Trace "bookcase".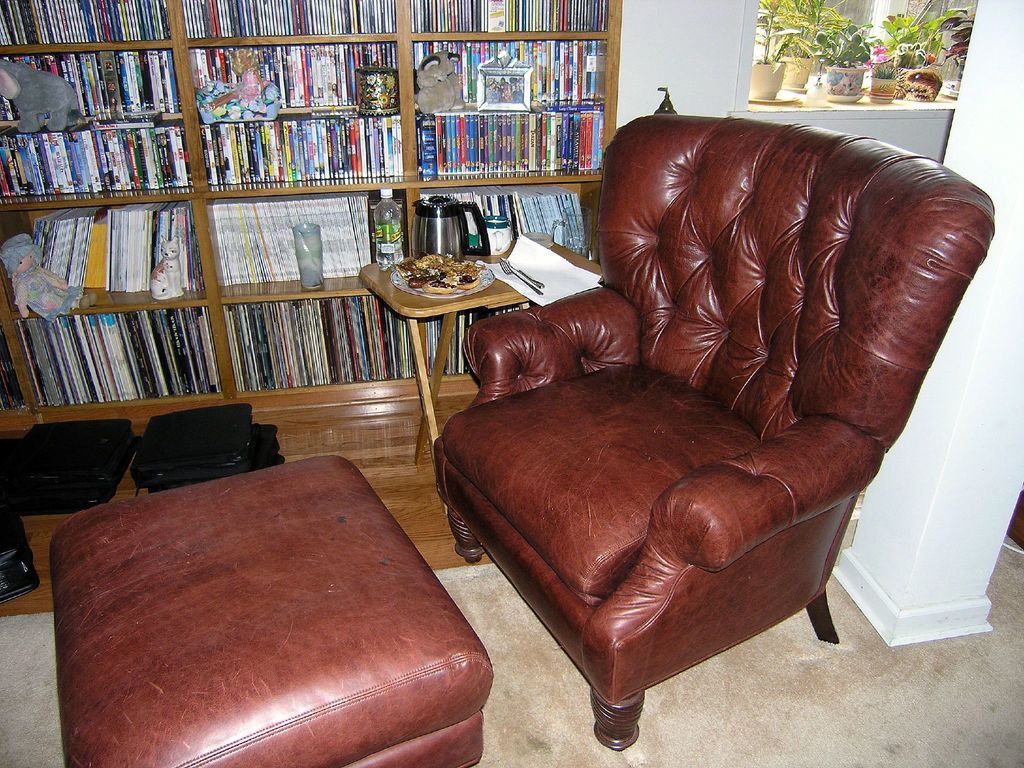
Traced to region(0, 0, 625, 420).
